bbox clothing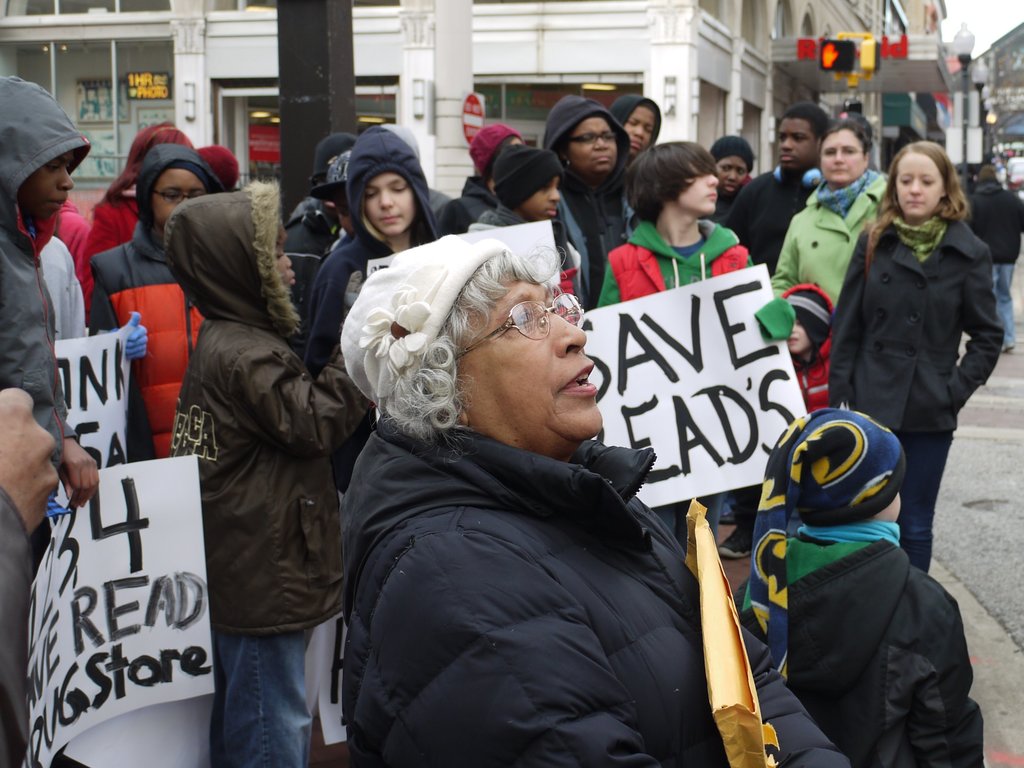
{"x1": 769, "y1": 166, "x2": 849, "y2": 324}
